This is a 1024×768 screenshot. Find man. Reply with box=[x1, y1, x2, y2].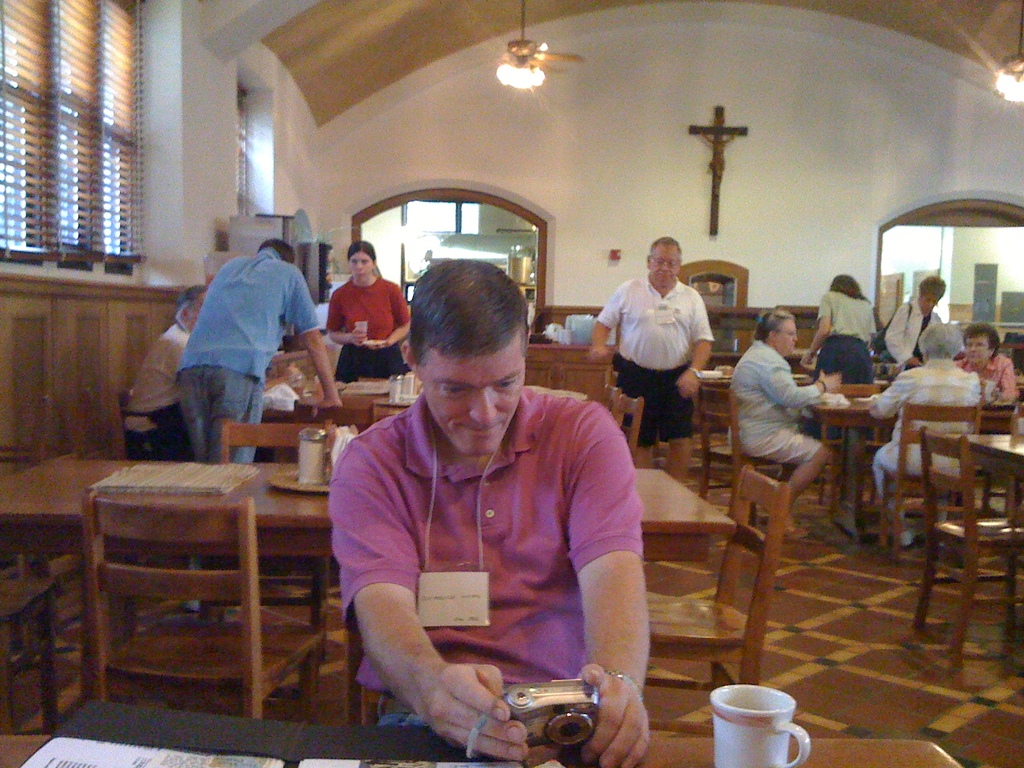
box=[588, 229, 714, 500].
